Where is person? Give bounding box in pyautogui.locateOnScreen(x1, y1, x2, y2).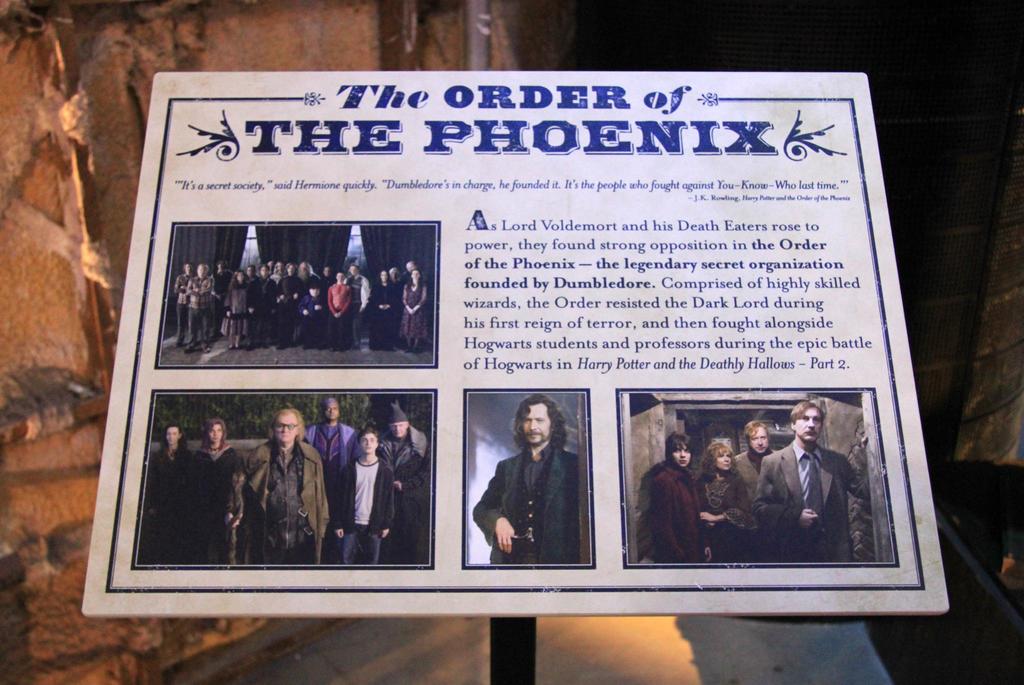
pyautogui.locateOnScreen(331, 425, 397, 566).
